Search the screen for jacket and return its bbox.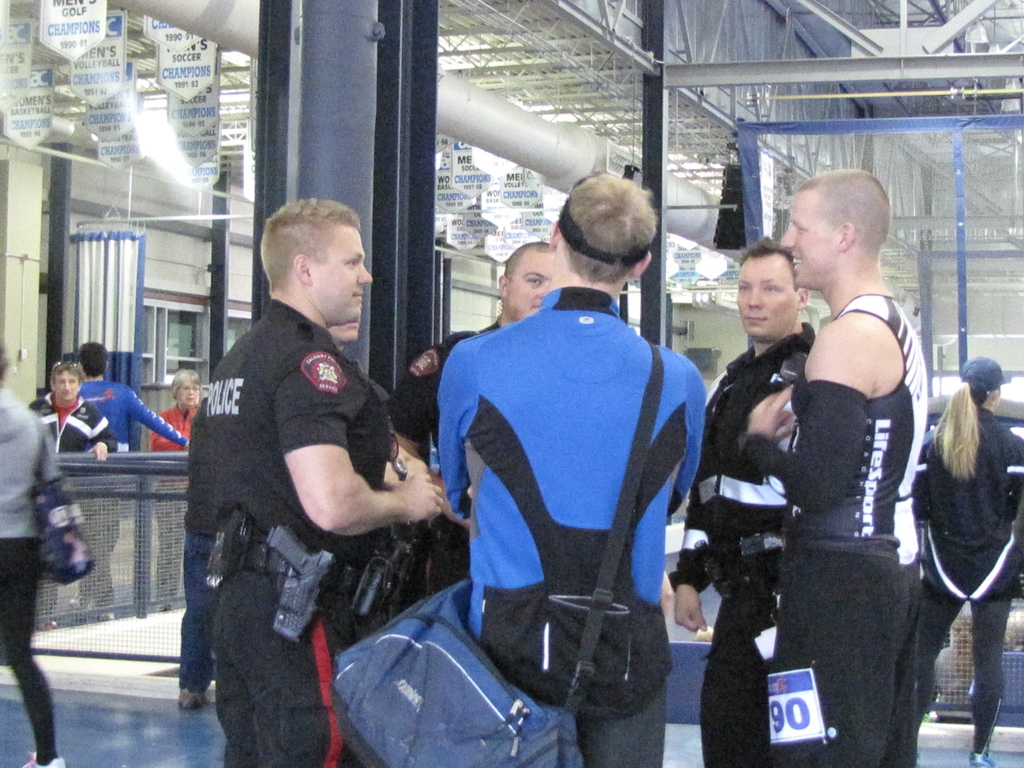
Found: BBox(207, 292, 395, 537).
